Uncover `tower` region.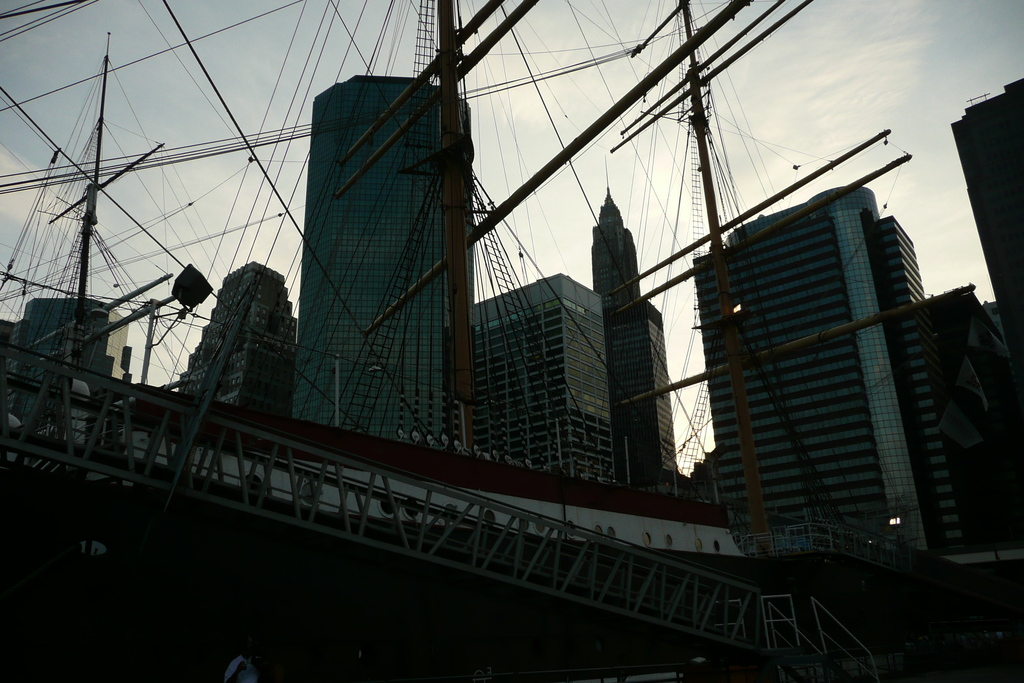
Uncovered: pyautogui.locateOnScreen(574, 188, 686, 508).
